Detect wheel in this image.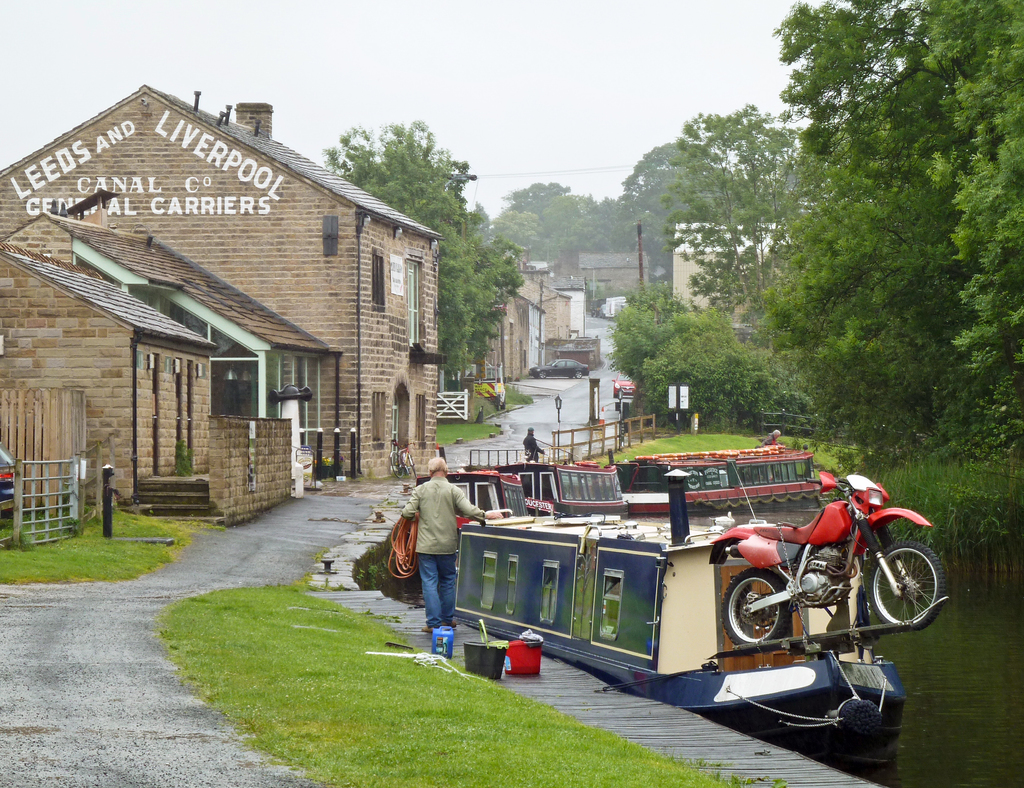
Detection: Rect(574, 370, 582, 378).
